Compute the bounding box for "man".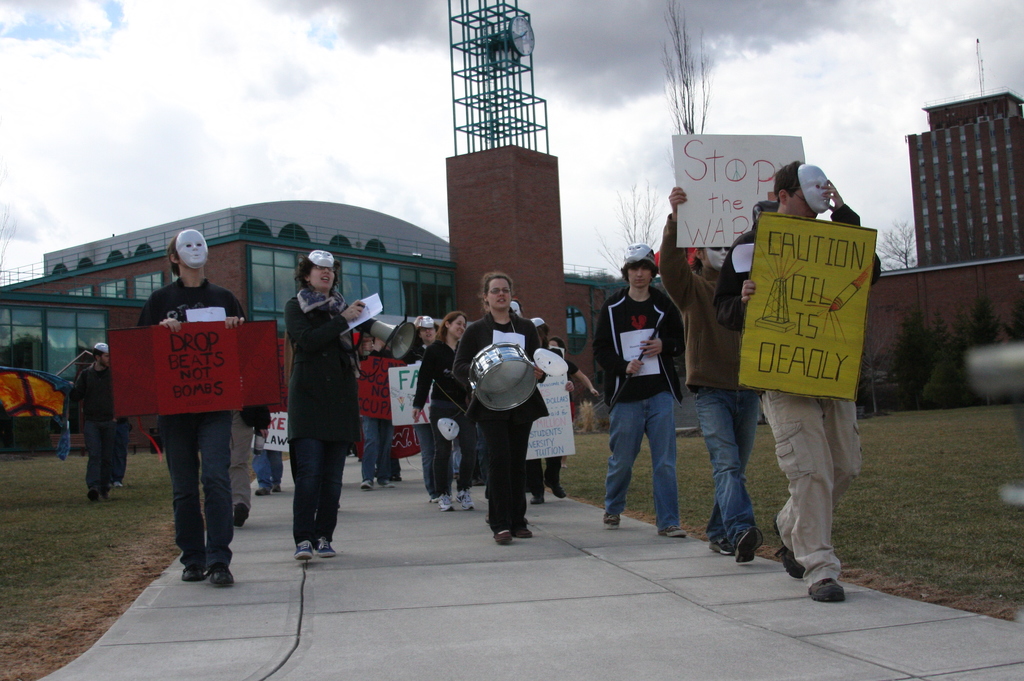
x1=659 y1=186 x2=773 y2=557.
